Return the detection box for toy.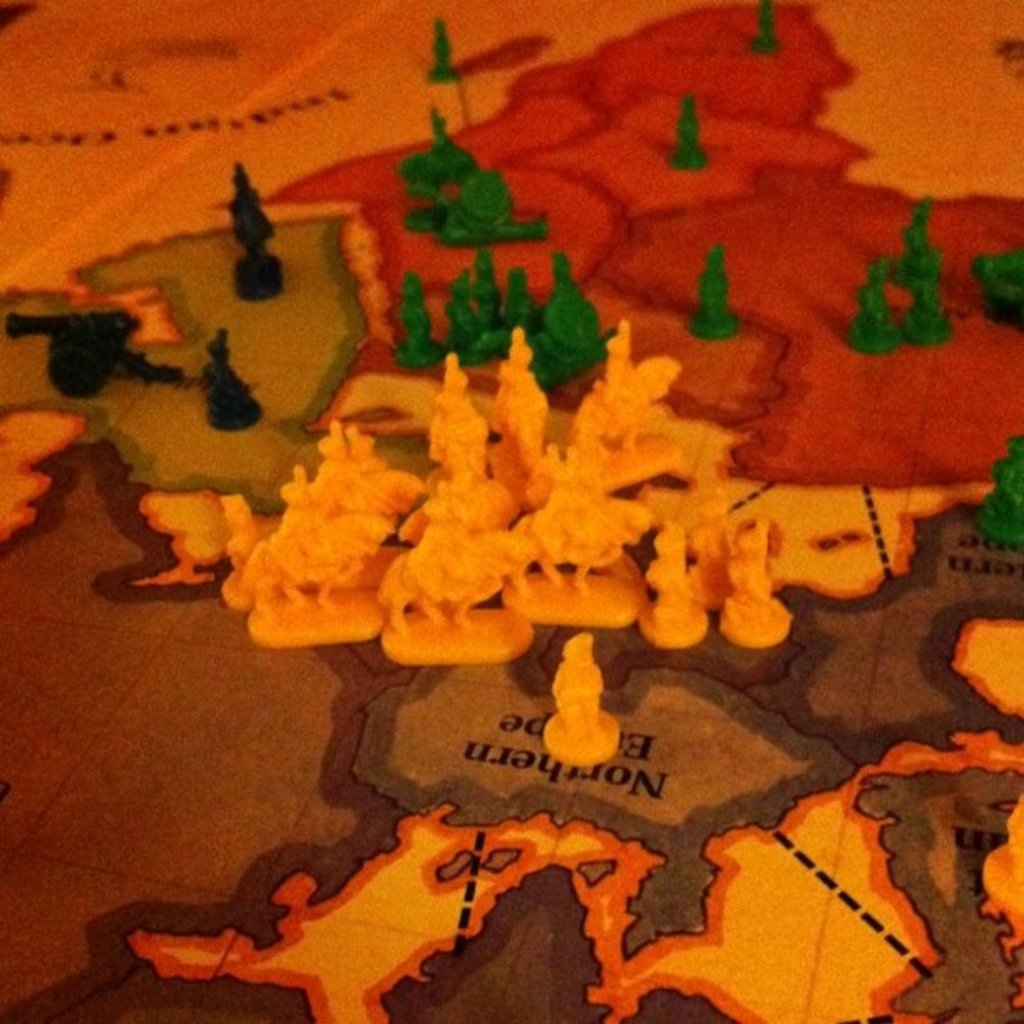
[201,330,263,435].
